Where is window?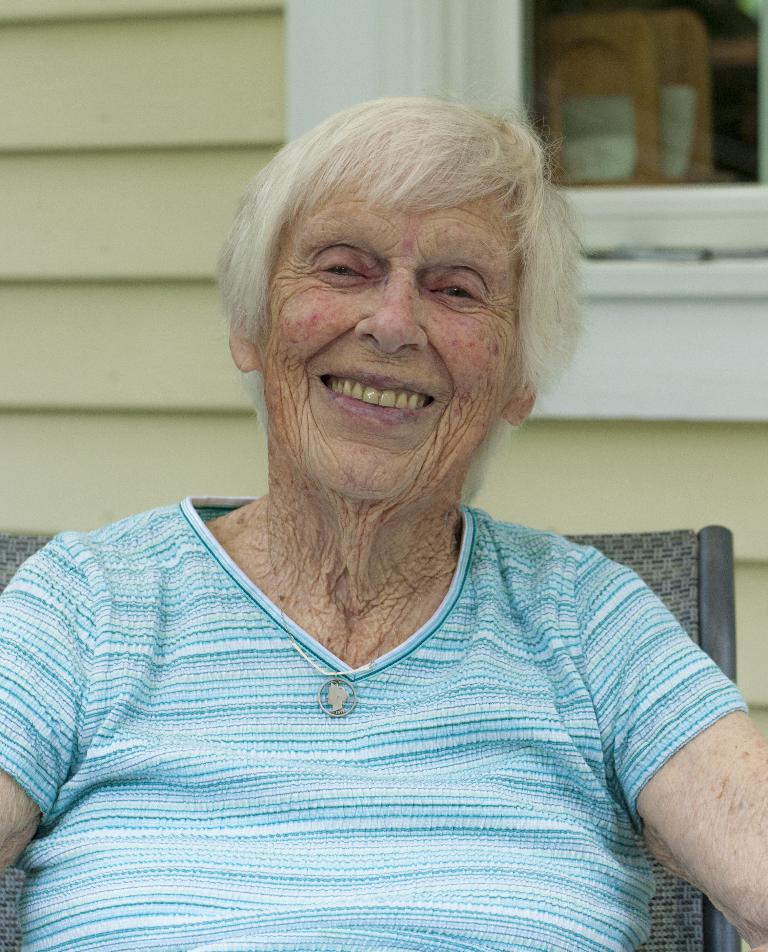
box(526, 0, 767, 247).
